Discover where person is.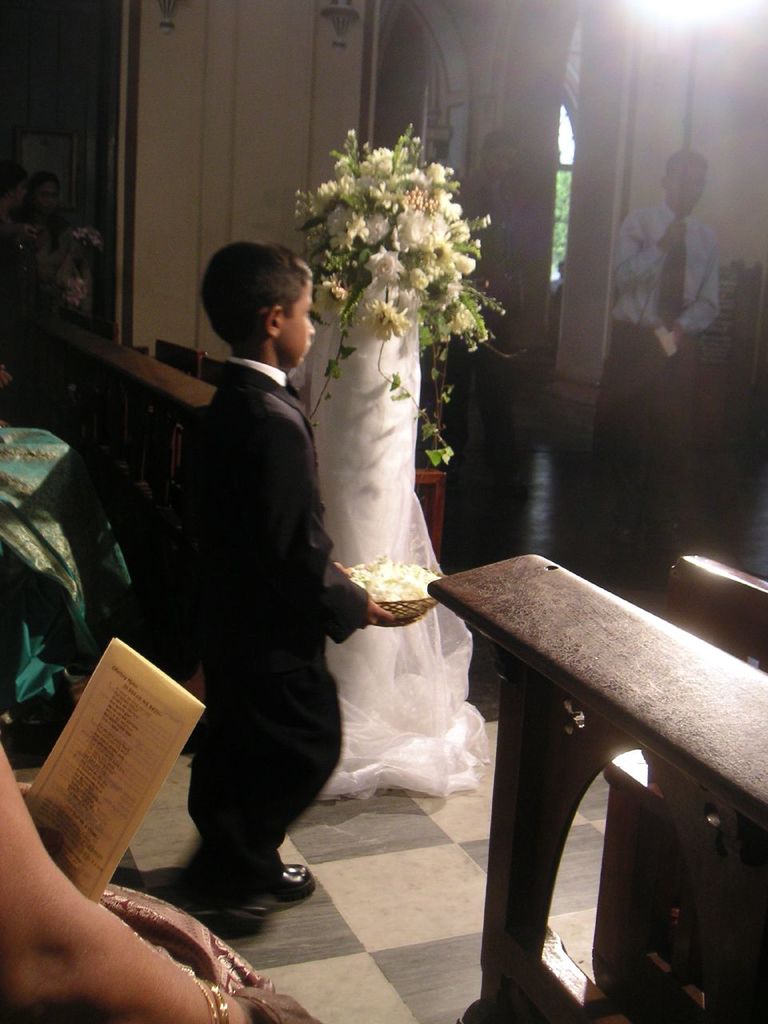
Discovered at select_region(591, 148, 726, 590).
